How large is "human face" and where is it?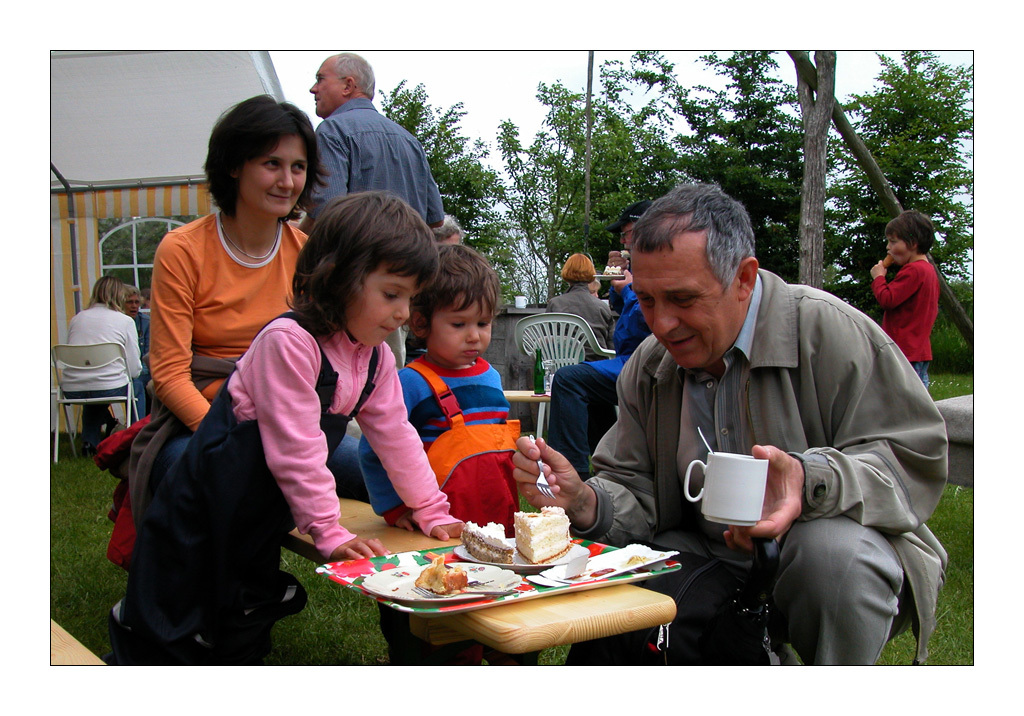
Bounding box: detection(885, 236, 905, 263).
